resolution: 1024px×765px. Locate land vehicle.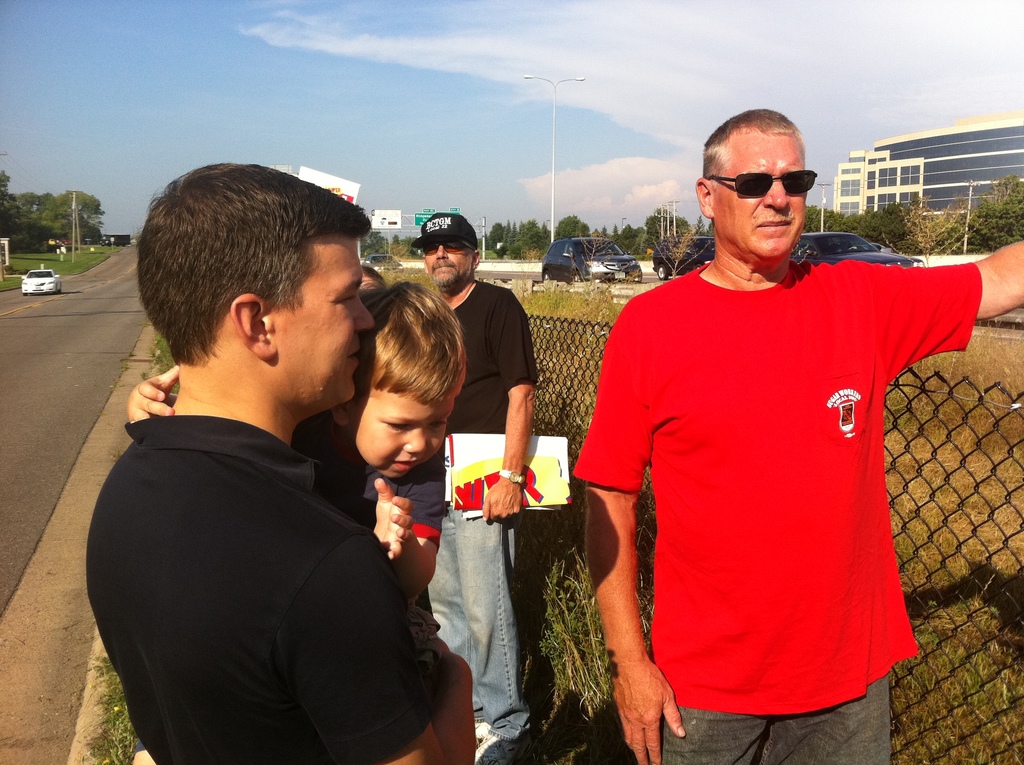
(x1=651, y1=234, x2=716, y2=283).
